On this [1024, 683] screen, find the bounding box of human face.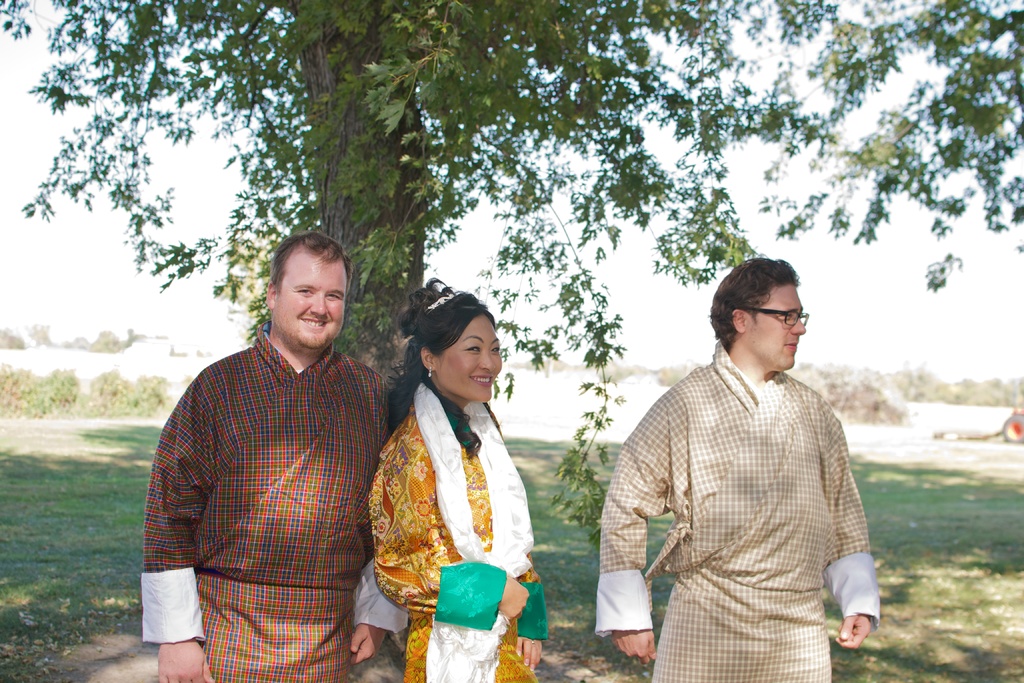
Bounding box: [746,281,805,366].
